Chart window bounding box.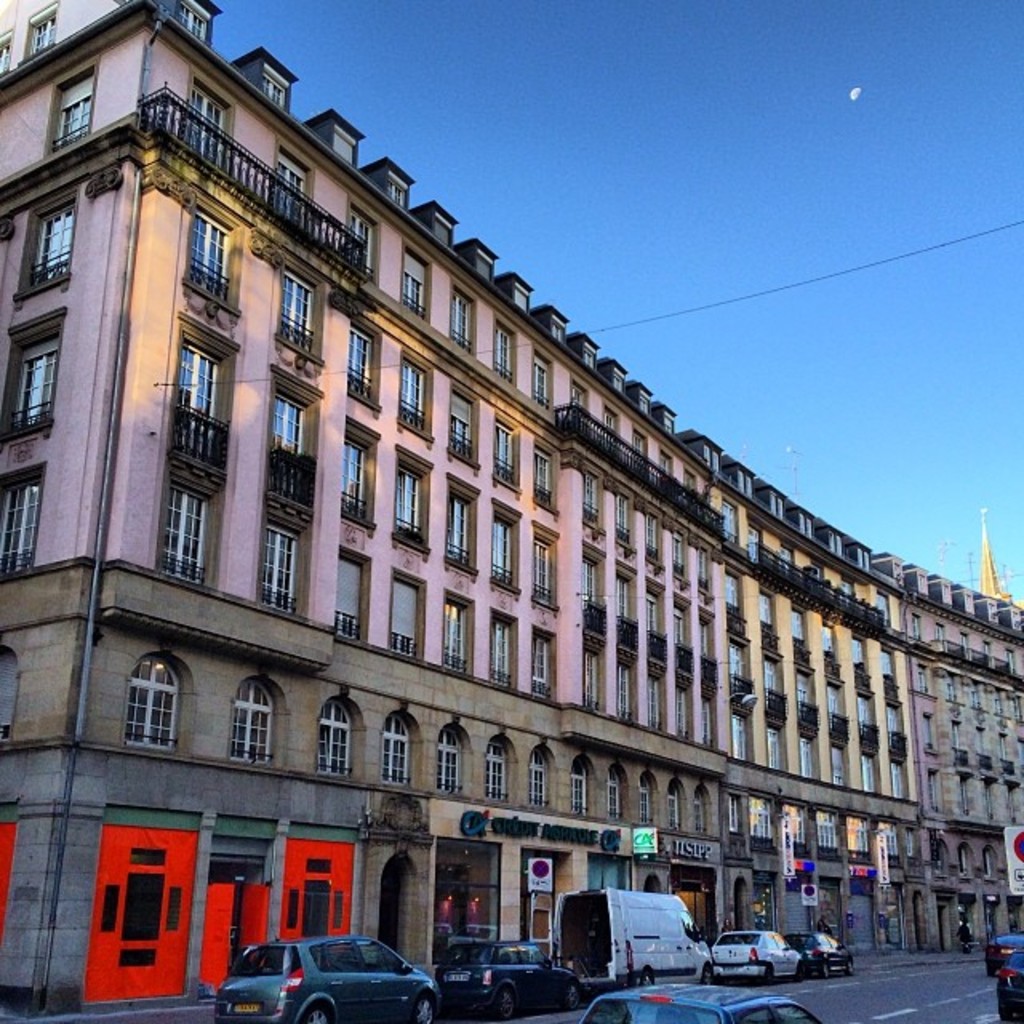
Charted: box=[966, 674, 984, 709].
